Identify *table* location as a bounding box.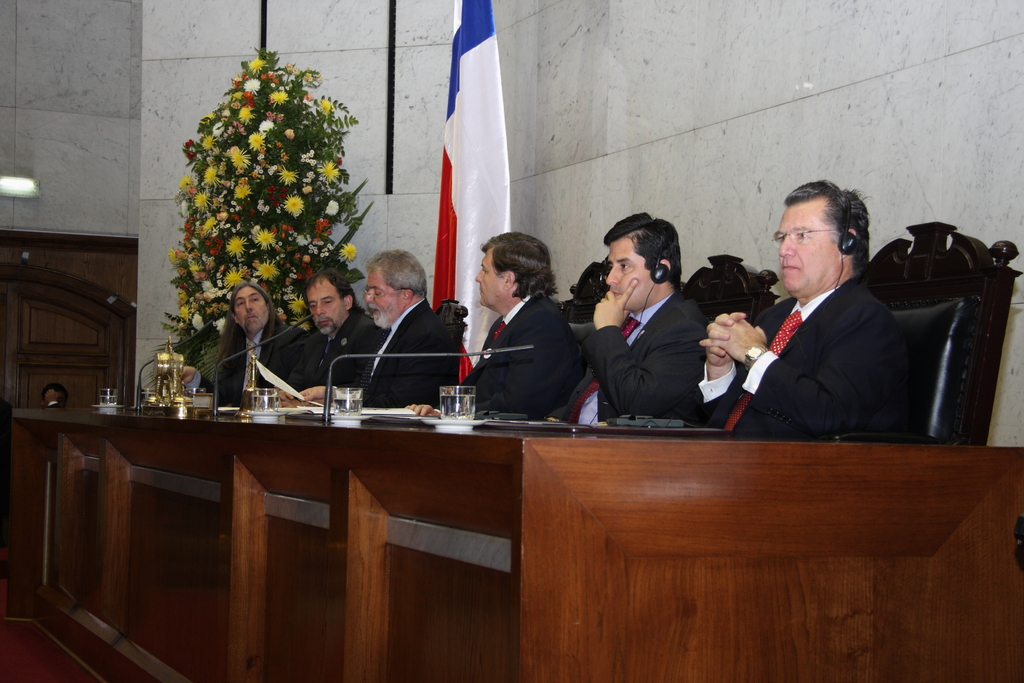
43/363/1023/661.
